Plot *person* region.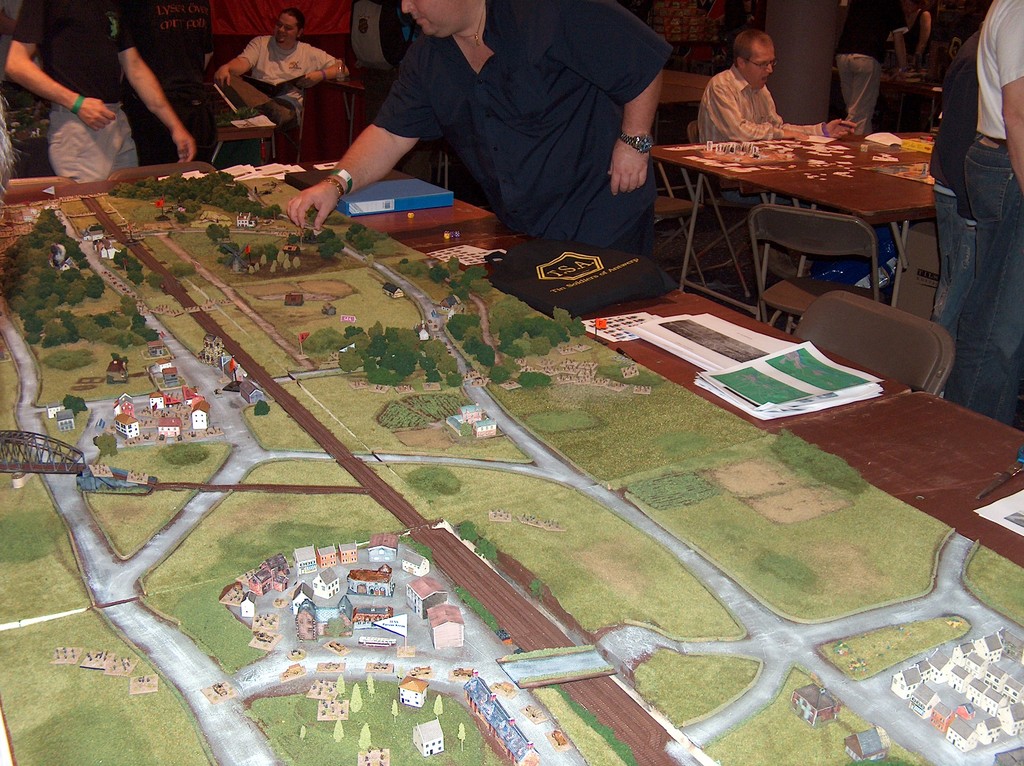
Plotted at 689:10:854:253.
